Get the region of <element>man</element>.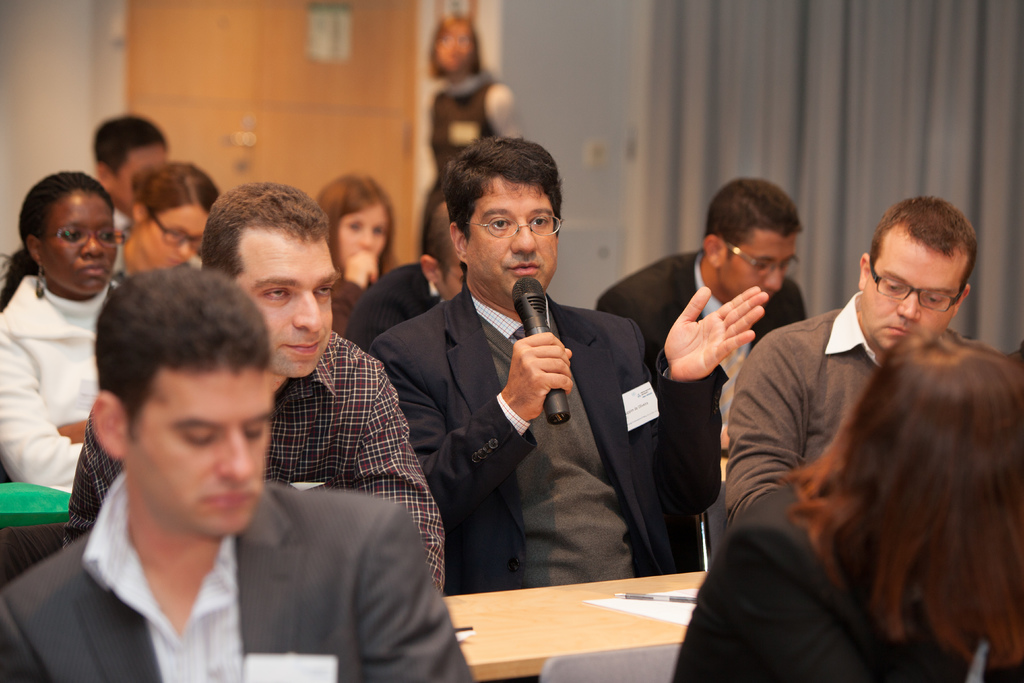
726,193,980,527.
